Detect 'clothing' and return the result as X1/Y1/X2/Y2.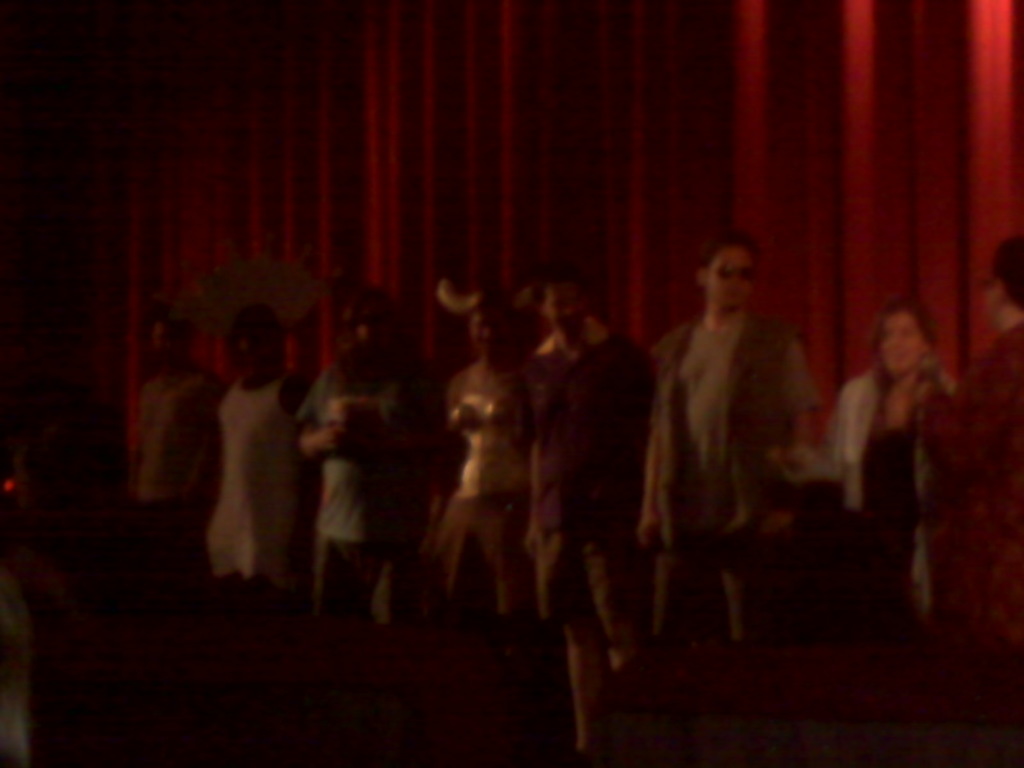
827/369/938/566.
